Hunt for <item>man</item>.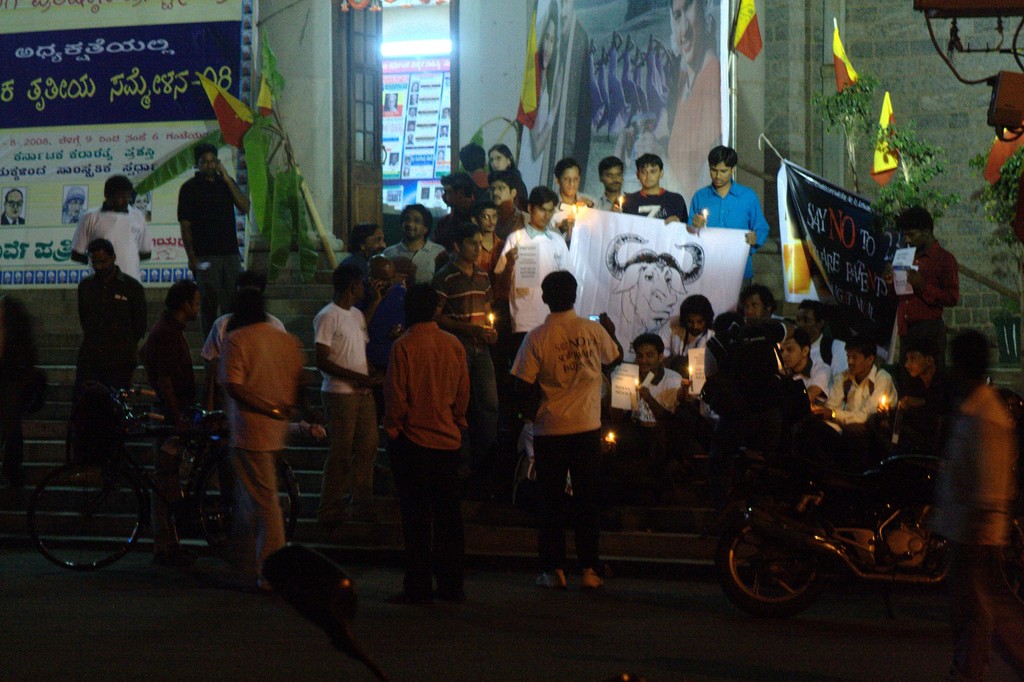
Hunted down at bbox=(689, 145, 769, 288).
